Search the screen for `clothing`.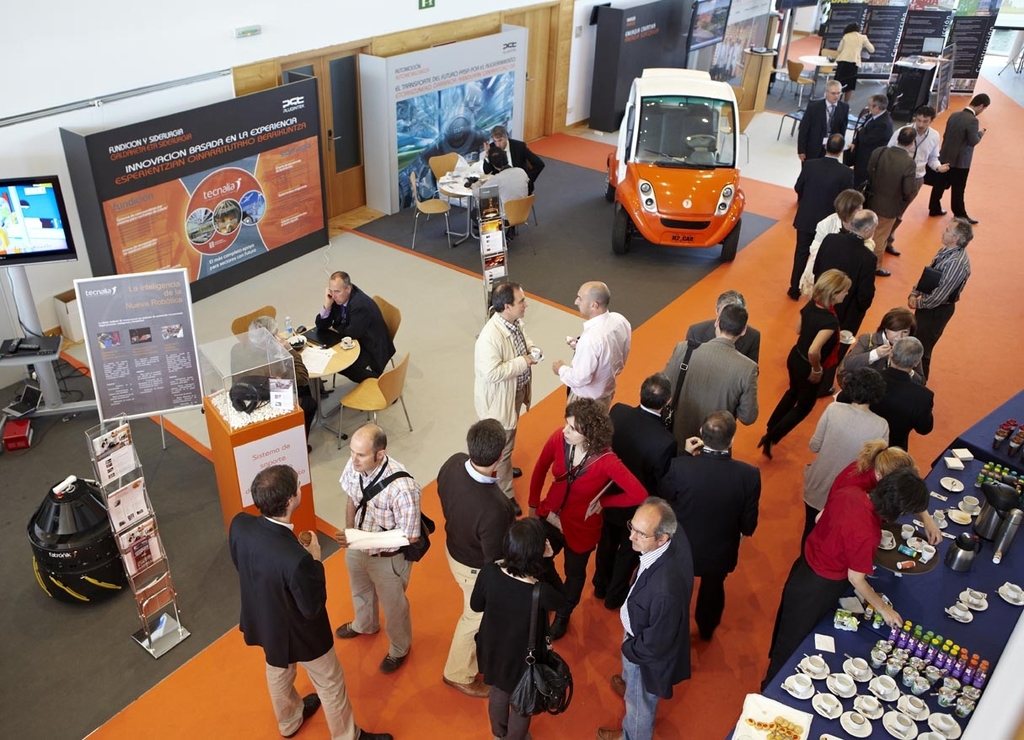
Found at x1=800, y1=400, x2=886, y2=547.
